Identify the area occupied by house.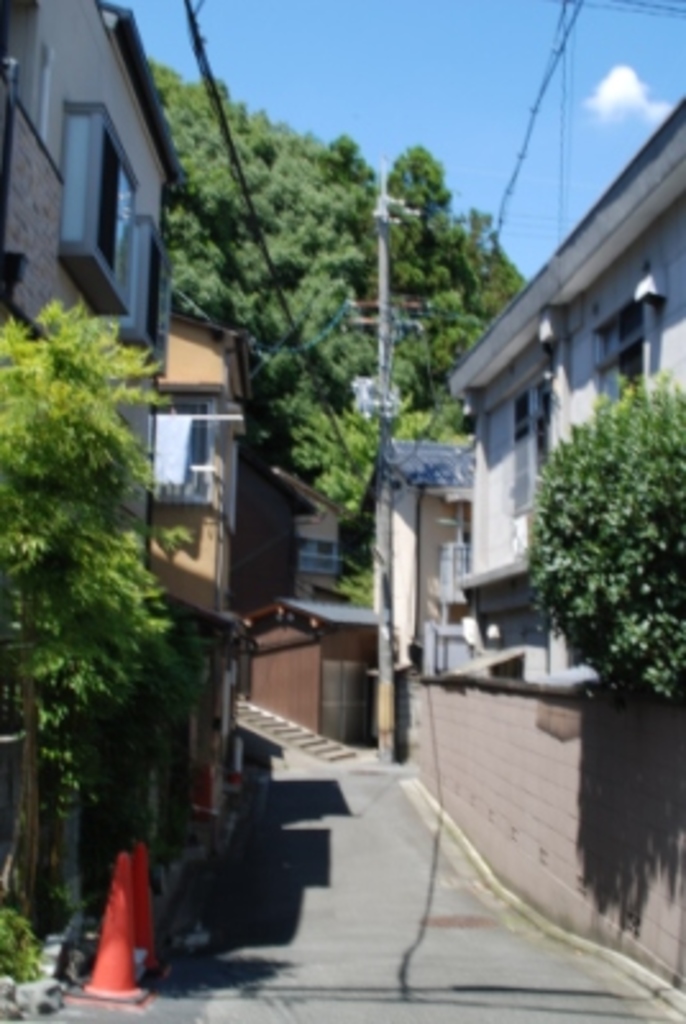
Area: 363, 412, 476, 668.
